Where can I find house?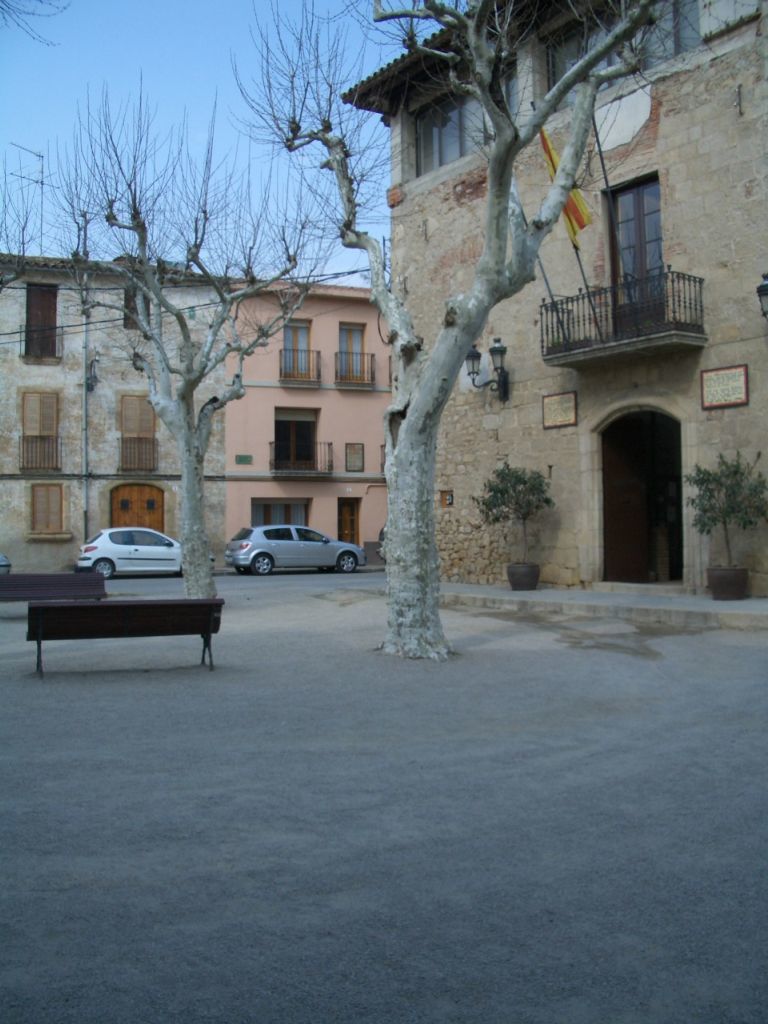
You can find it at detection(376, 0, 767, 585).
